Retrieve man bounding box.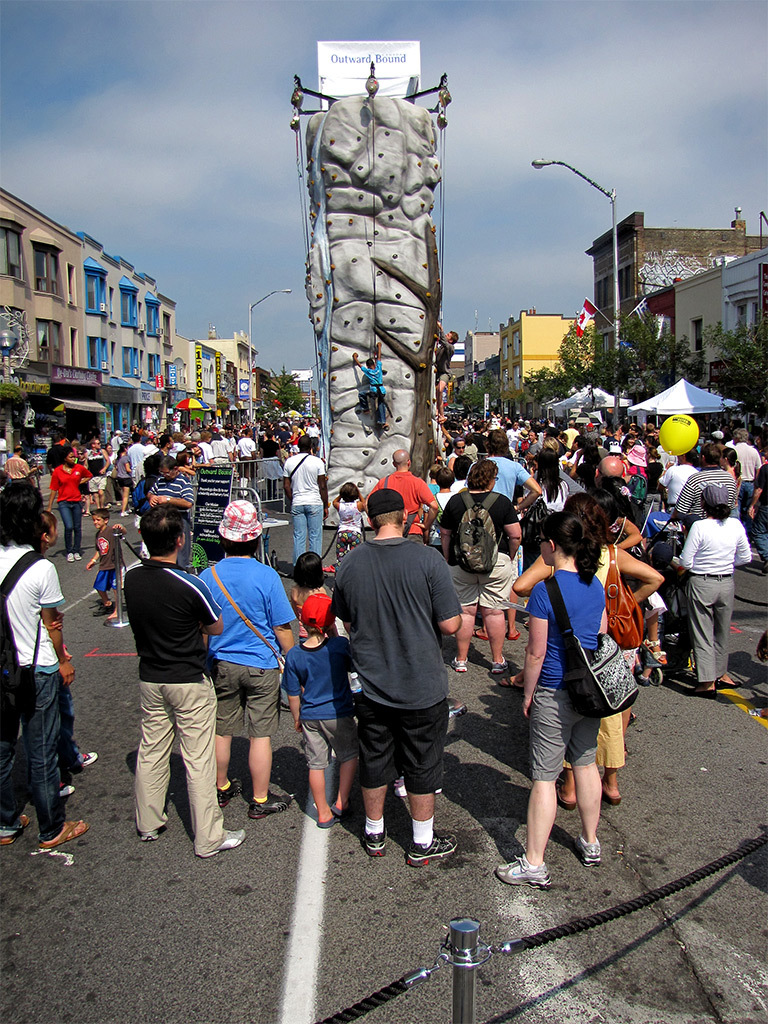
Bounding box: (301,413,316,437).
